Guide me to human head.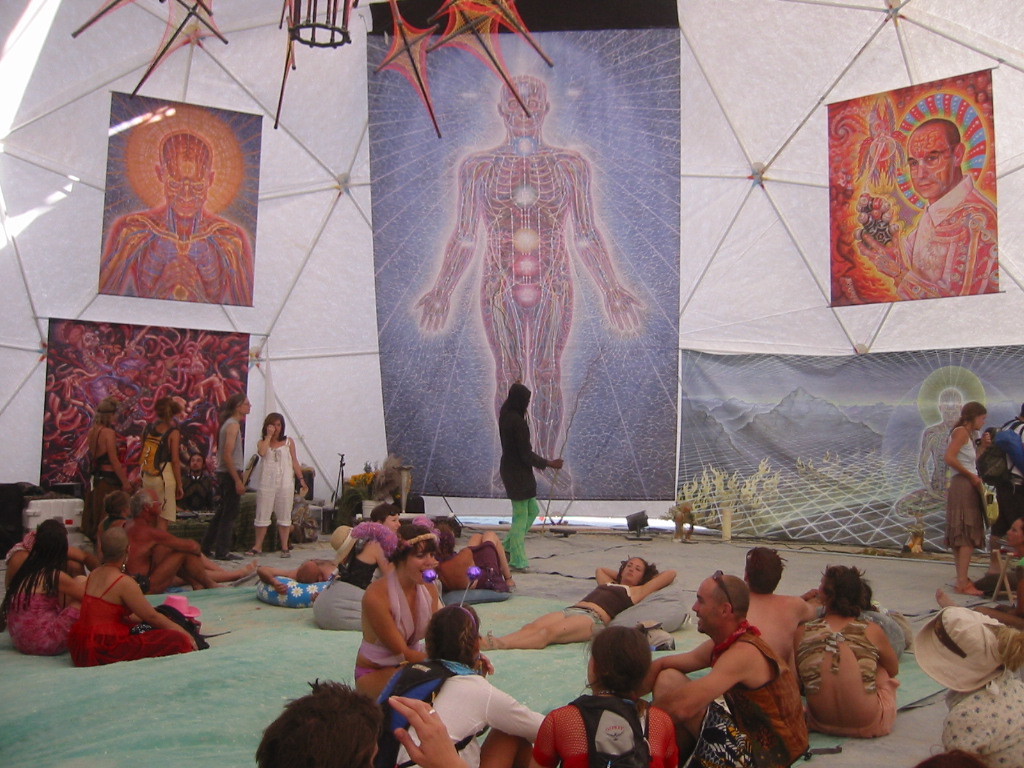
Guidance: (156,400,173,419).
